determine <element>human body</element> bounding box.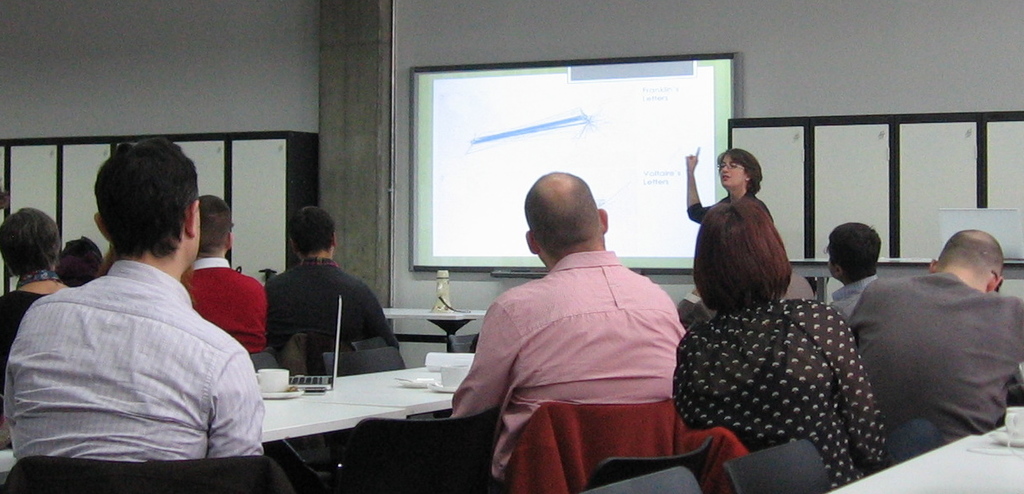
Determined: (x1=849, y1=268, x2=1023, y2=460).
